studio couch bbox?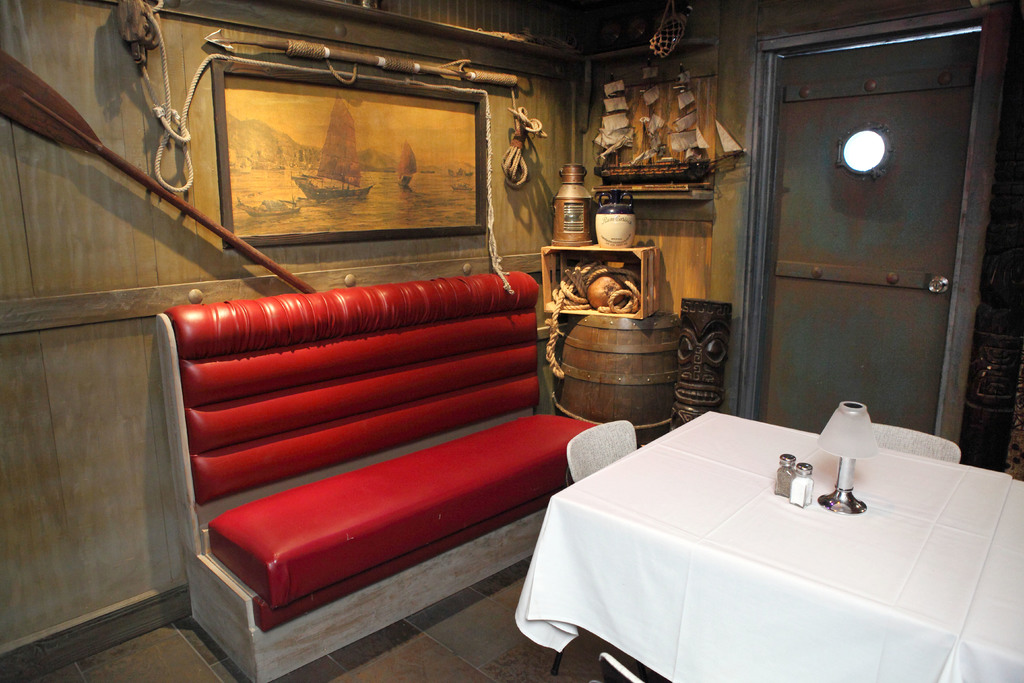
(left=175, top=263, right=598, bottom=682)
